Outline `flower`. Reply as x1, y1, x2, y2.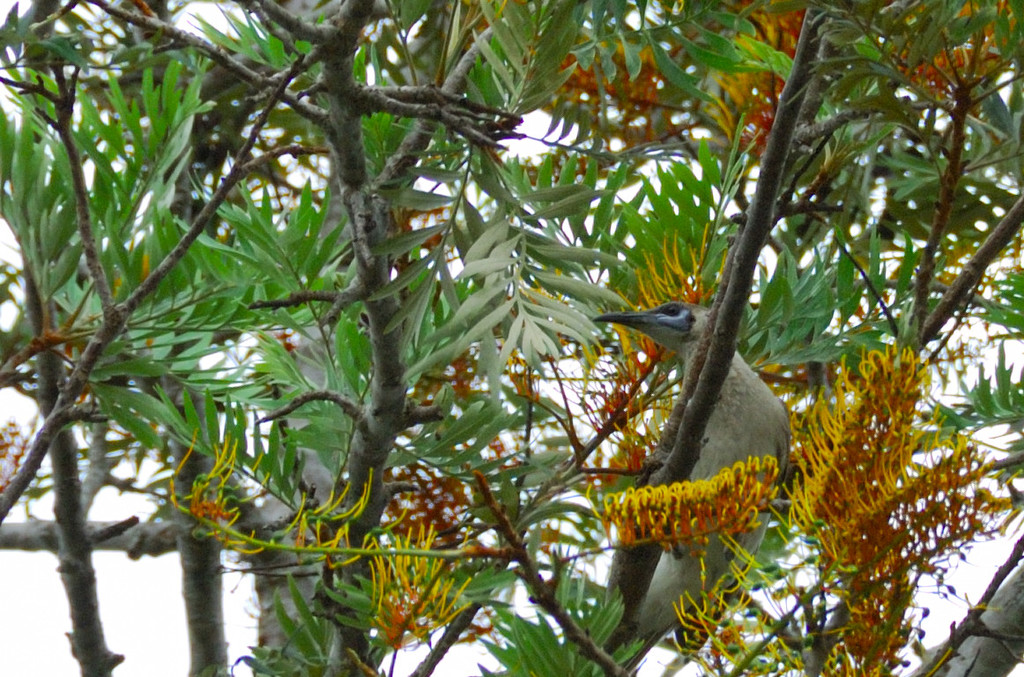
602, 444, 782, 568.
